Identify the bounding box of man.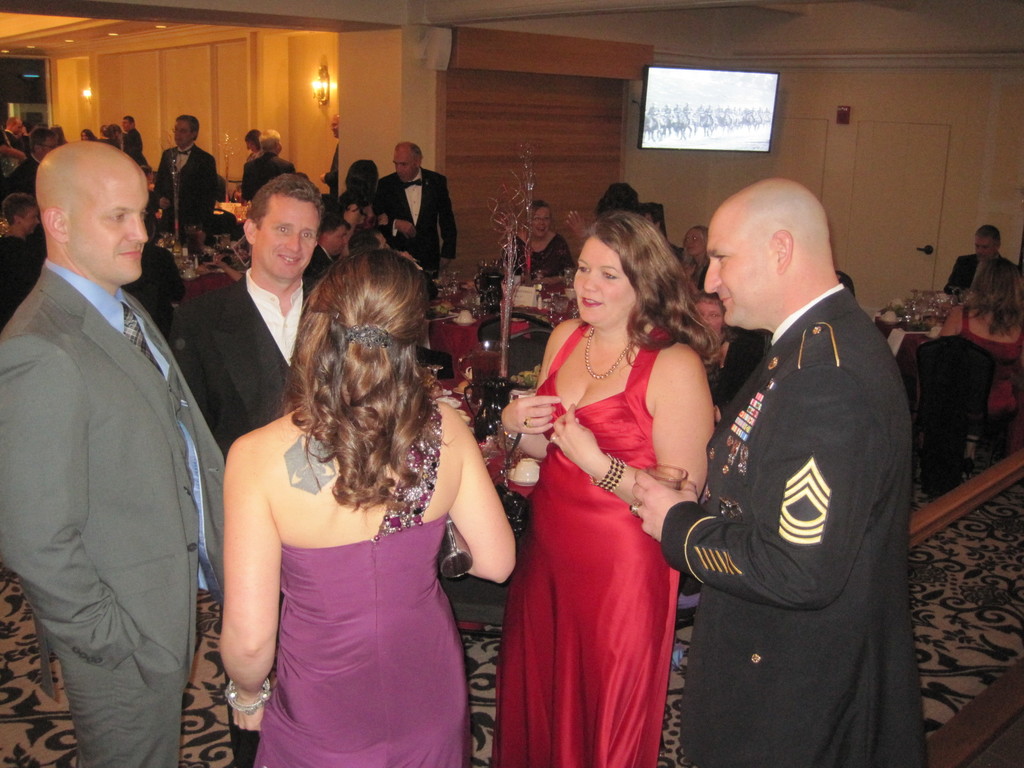
x1=120, y1=117, x2=143, y2=168.
